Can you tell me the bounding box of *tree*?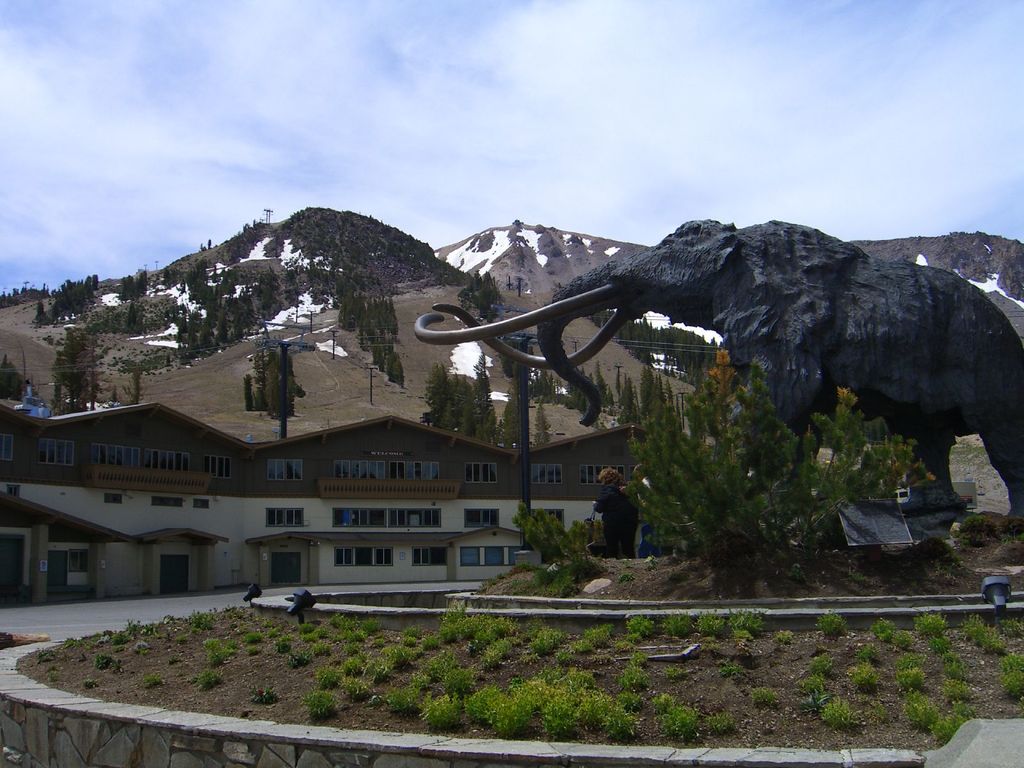
{"x1": 466, "y1": 401, "x2": 484, "y2": 436}.
